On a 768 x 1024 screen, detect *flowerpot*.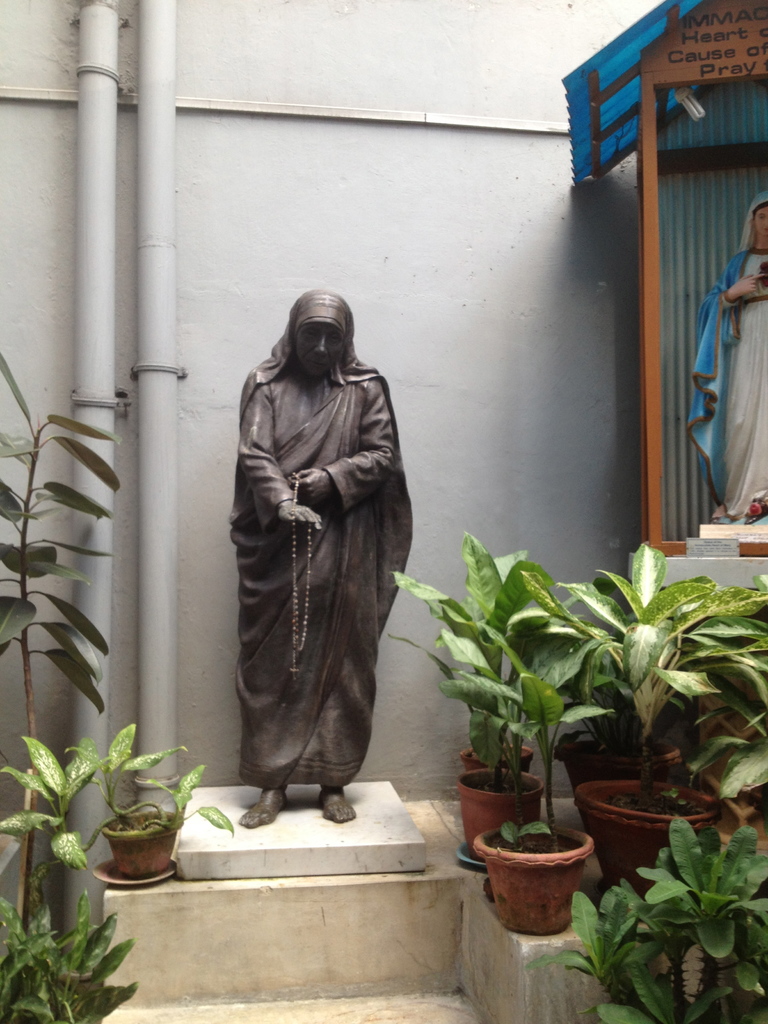
(x1=494, y1=831, x2=598, y2=938).
